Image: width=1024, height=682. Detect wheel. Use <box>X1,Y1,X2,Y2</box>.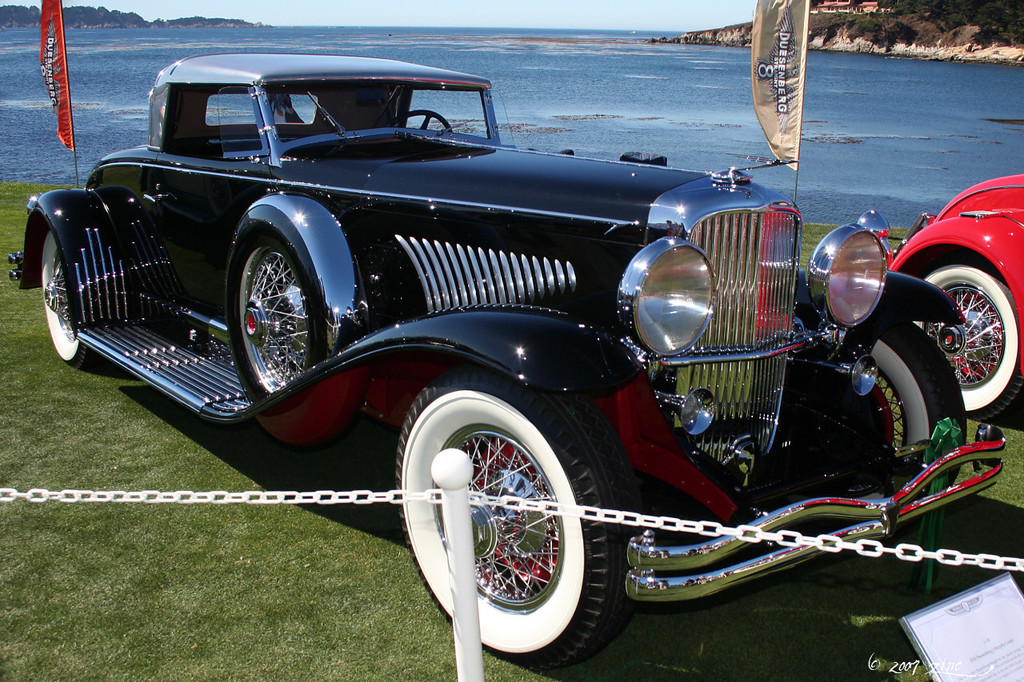
<box>858,312,971,534</box>.
